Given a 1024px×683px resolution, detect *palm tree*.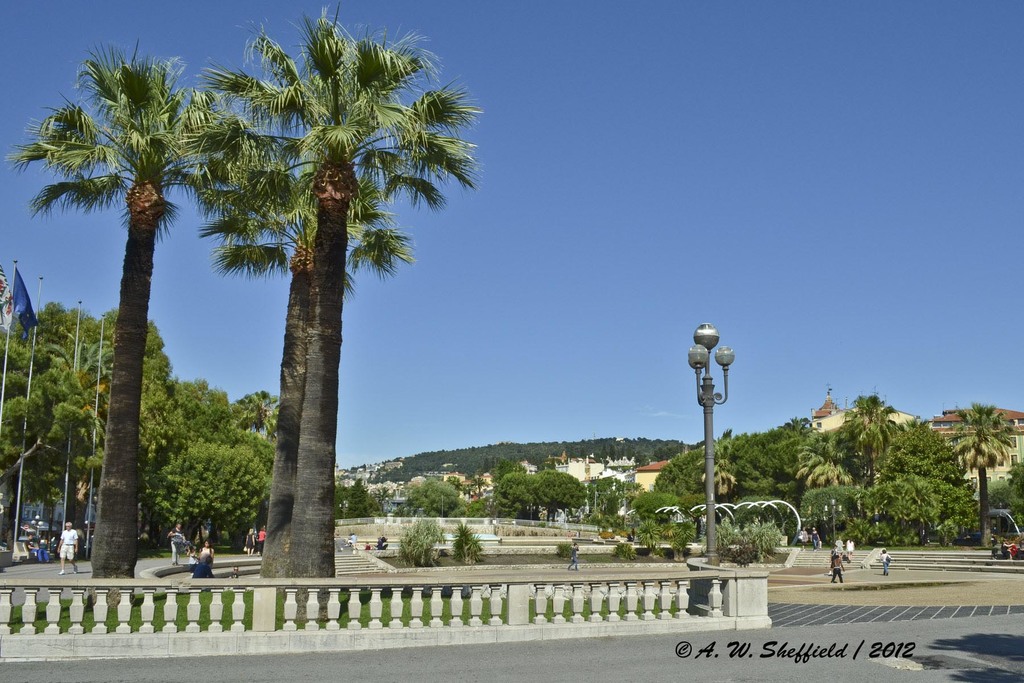
[159, 35, 431, 600].
